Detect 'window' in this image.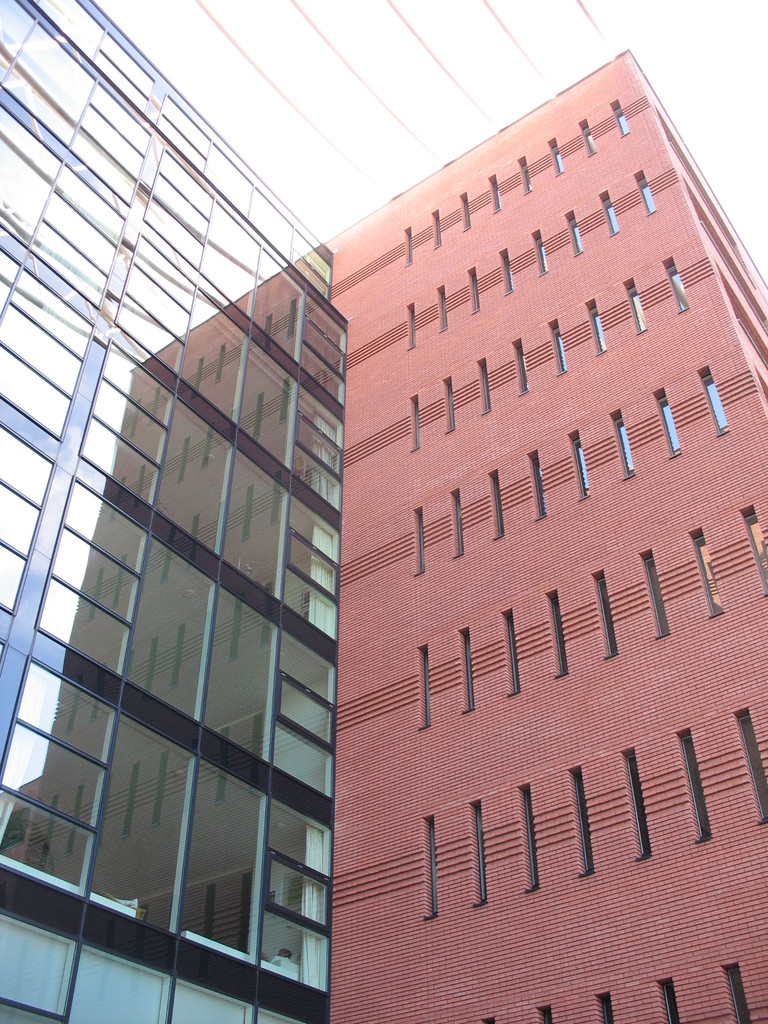
Detection: x1=415, y1=519, x2=424, y2=575.
